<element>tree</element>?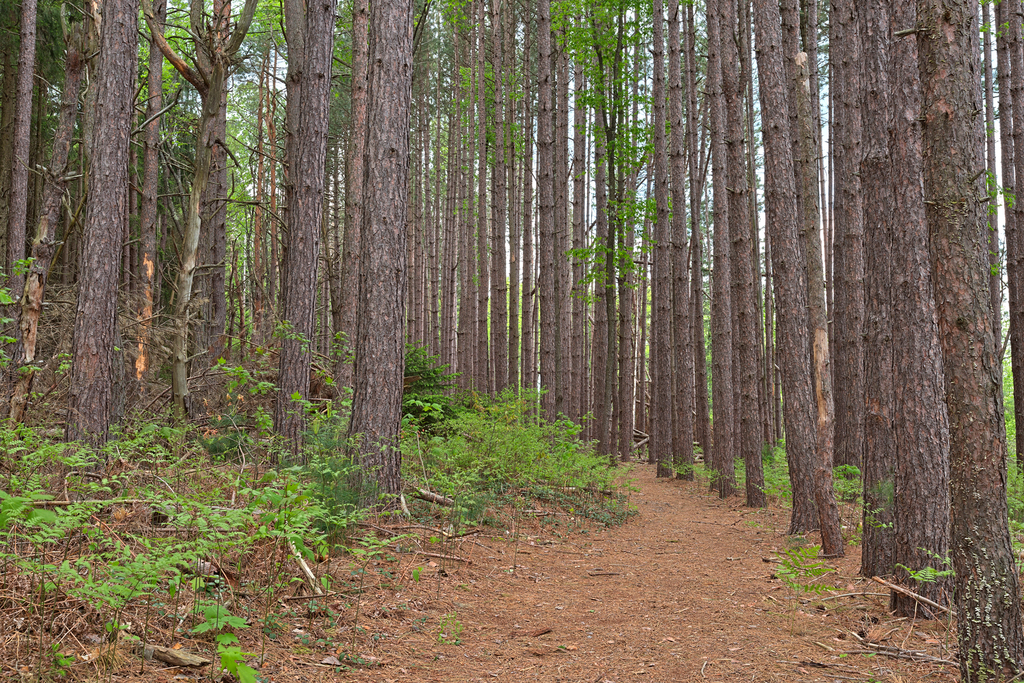
box=[52, 0, 124, 457]
